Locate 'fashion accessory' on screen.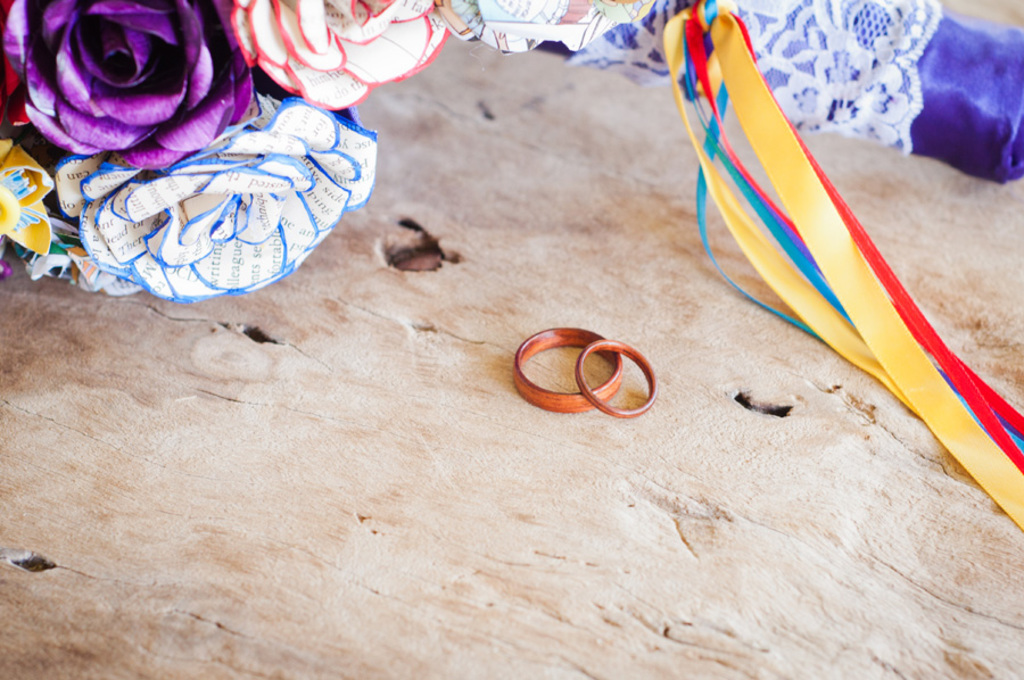
On screen at l=514, t=324, r=625, b=416.
